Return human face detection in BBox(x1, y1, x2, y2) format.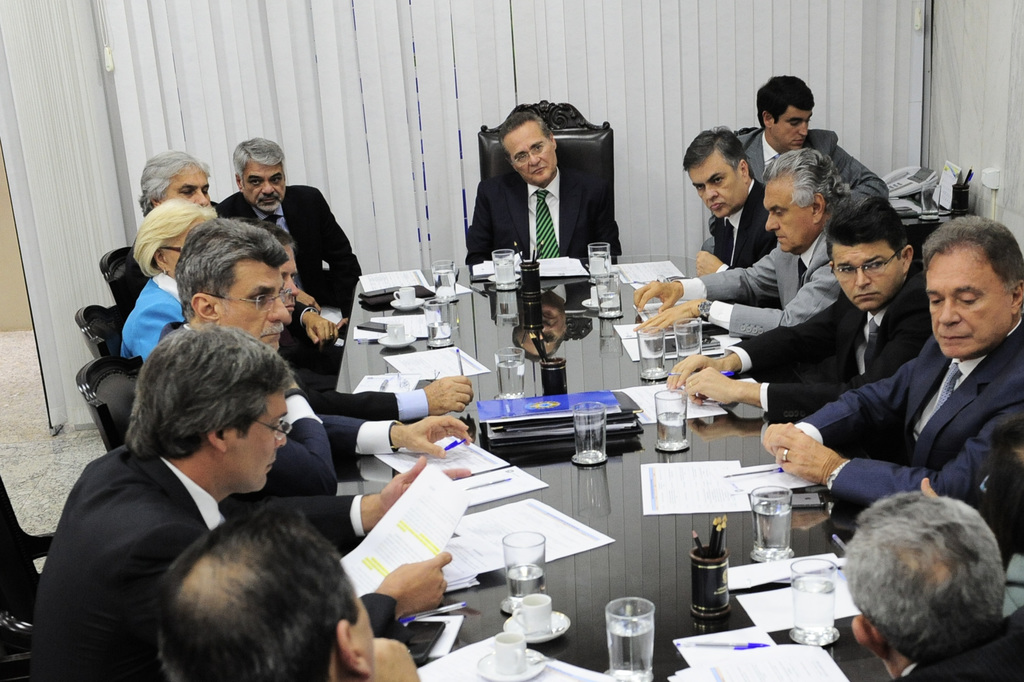
BBox(761, 182, 811, 254).
